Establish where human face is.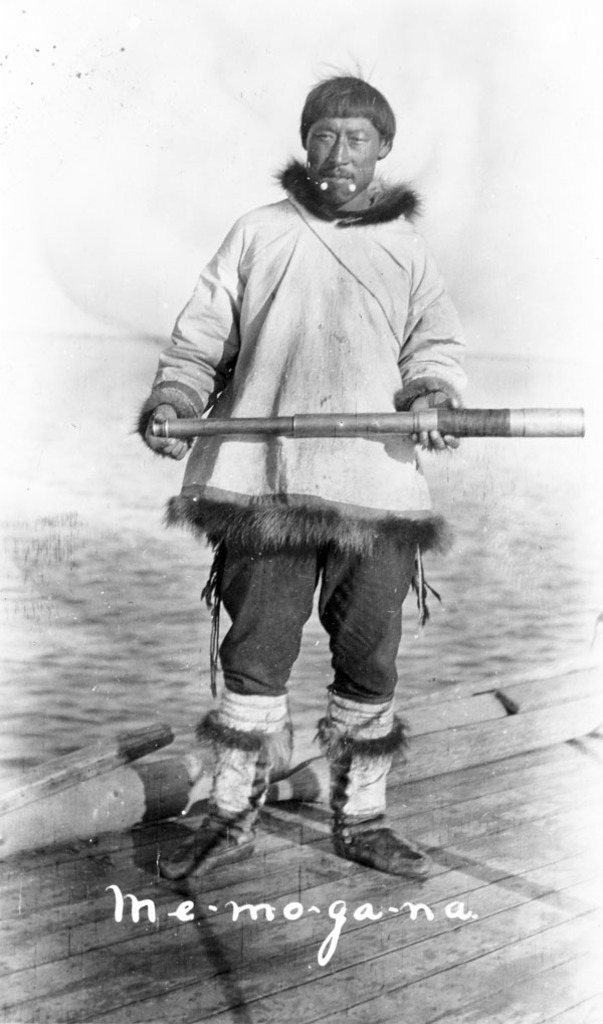
Established at 305, 116, 378, 207.
